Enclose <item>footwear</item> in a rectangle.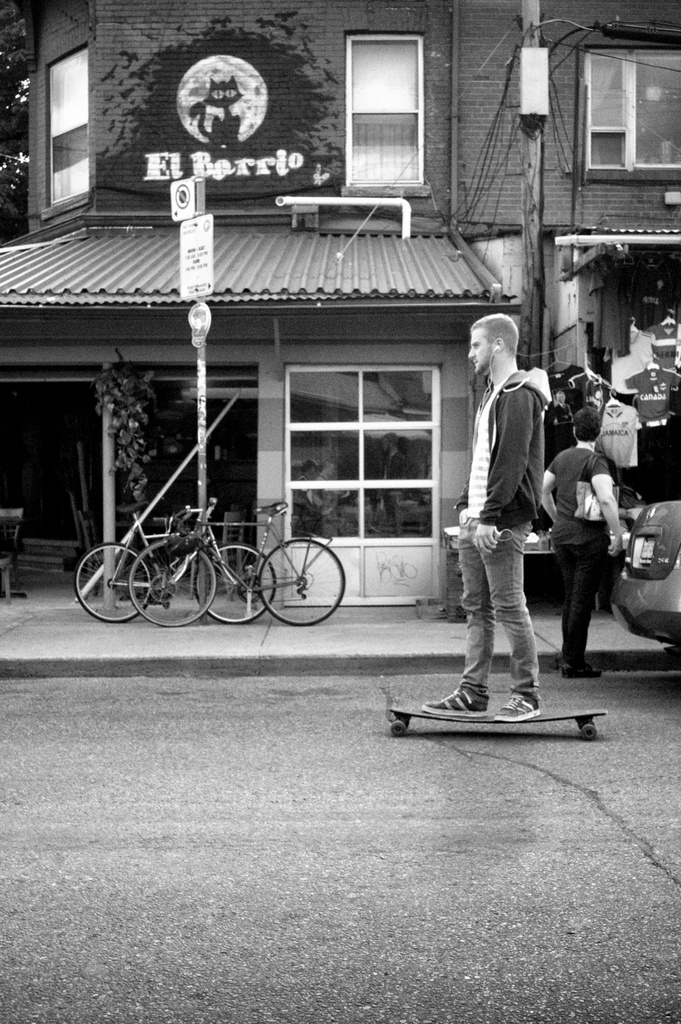
[x1=566, y1=660, x2=601, y2=677].
